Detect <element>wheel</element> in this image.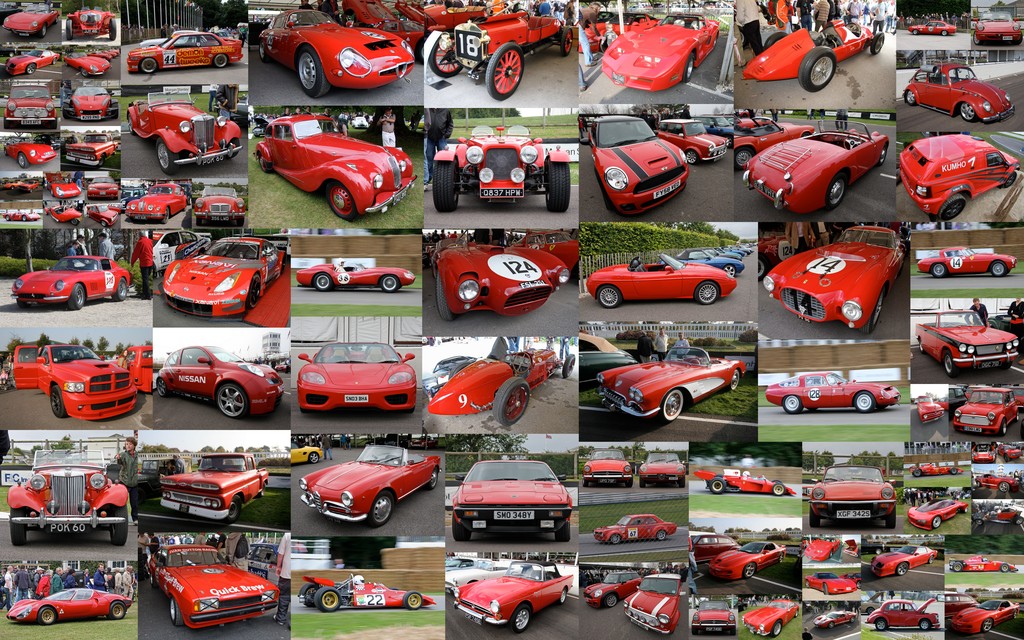
Detection: bbox(140, 56, 159, 76).
